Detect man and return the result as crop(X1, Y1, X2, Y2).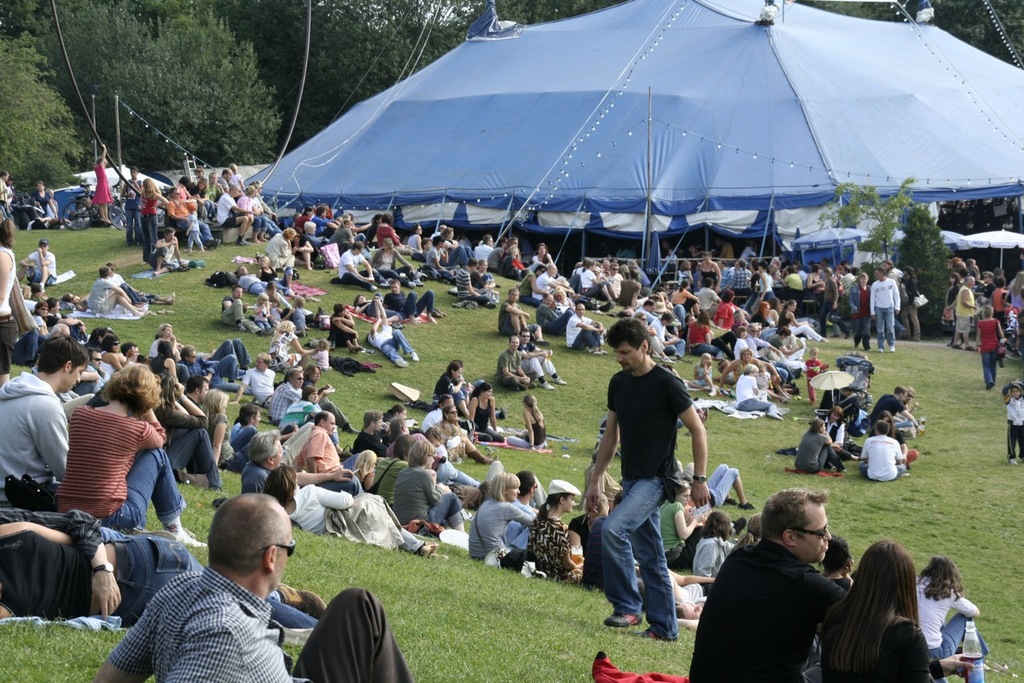
crop(859, 421, 902, 478).
